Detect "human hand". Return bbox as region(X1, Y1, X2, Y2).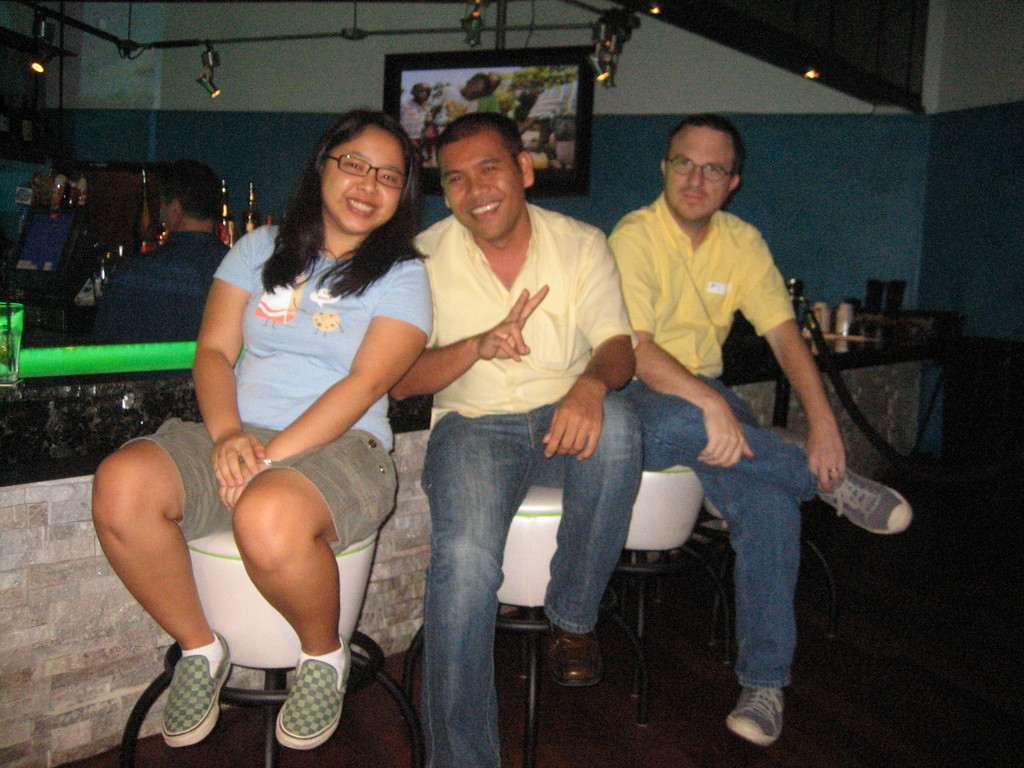
region(694, 396, 756, 472).
